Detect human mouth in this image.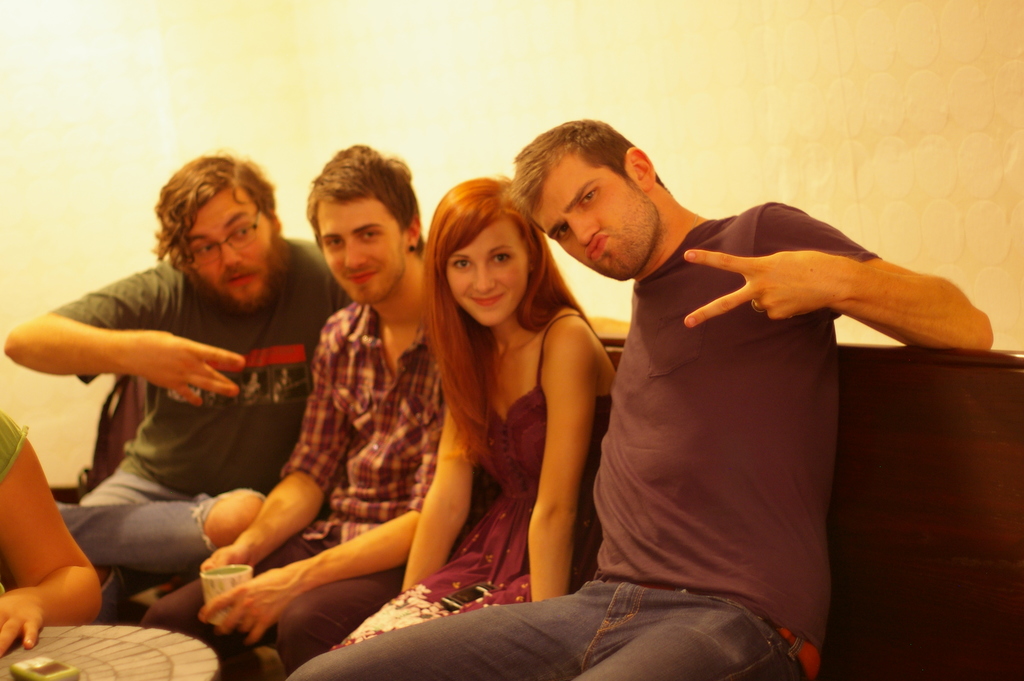
Detection: <box>590,235,607,263</box>.
